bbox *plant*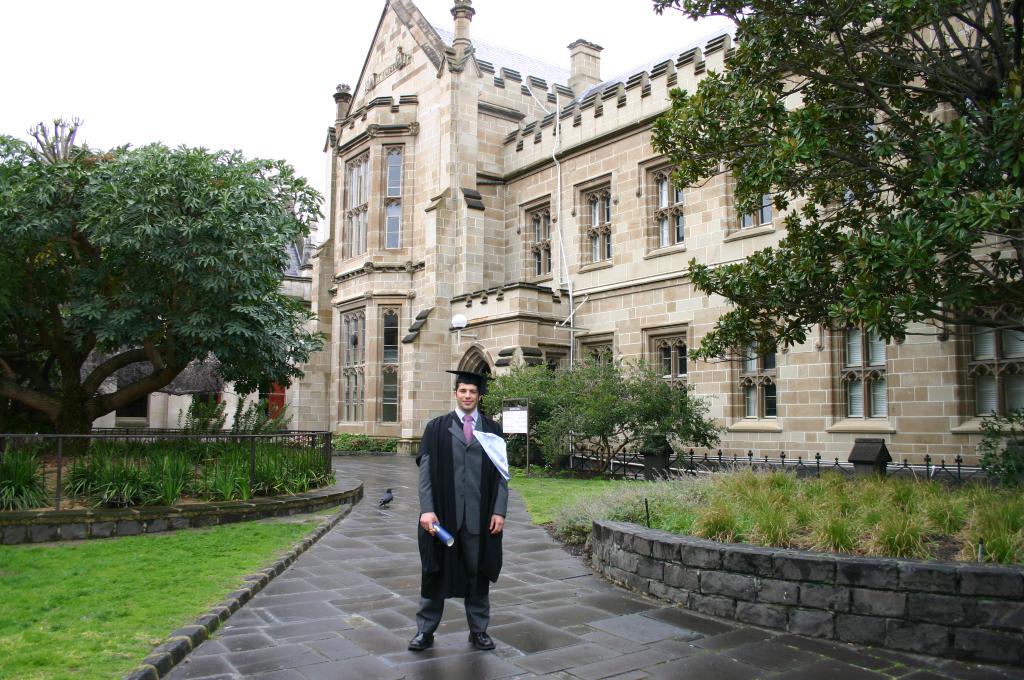
(609,476,655,529)
